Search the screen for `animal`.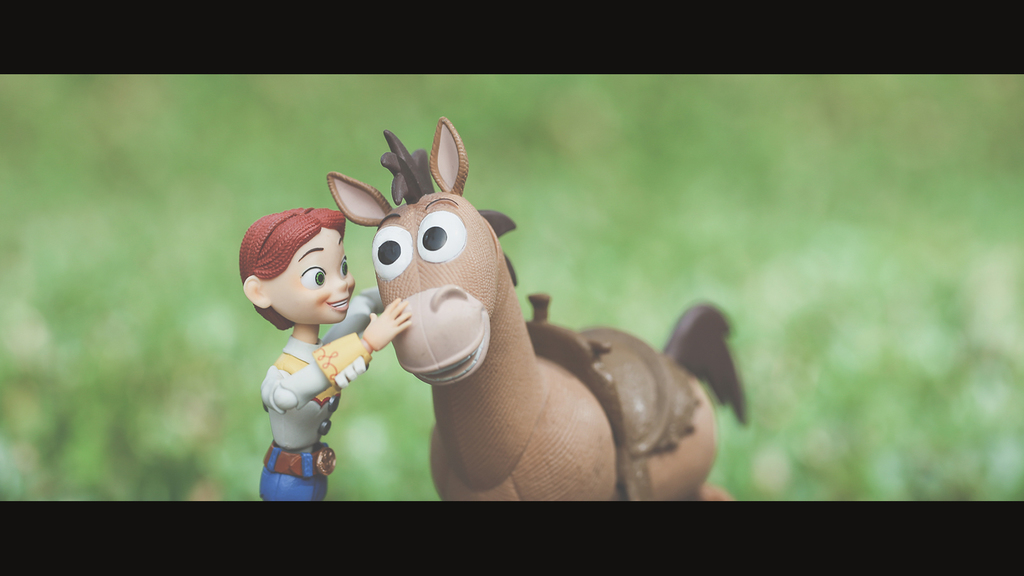
Found at 331,111,752,508.
